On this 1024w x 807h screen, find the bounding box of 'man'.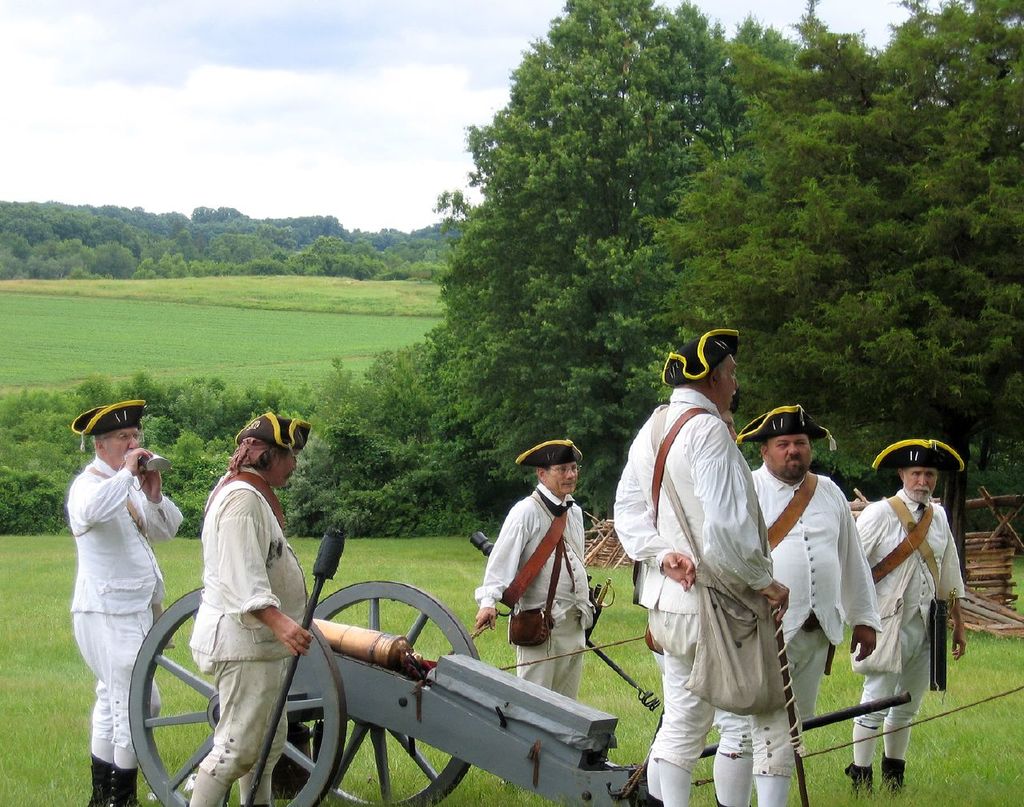
Bounding box: x1=66, y1=394, x2=182, y2=805.
